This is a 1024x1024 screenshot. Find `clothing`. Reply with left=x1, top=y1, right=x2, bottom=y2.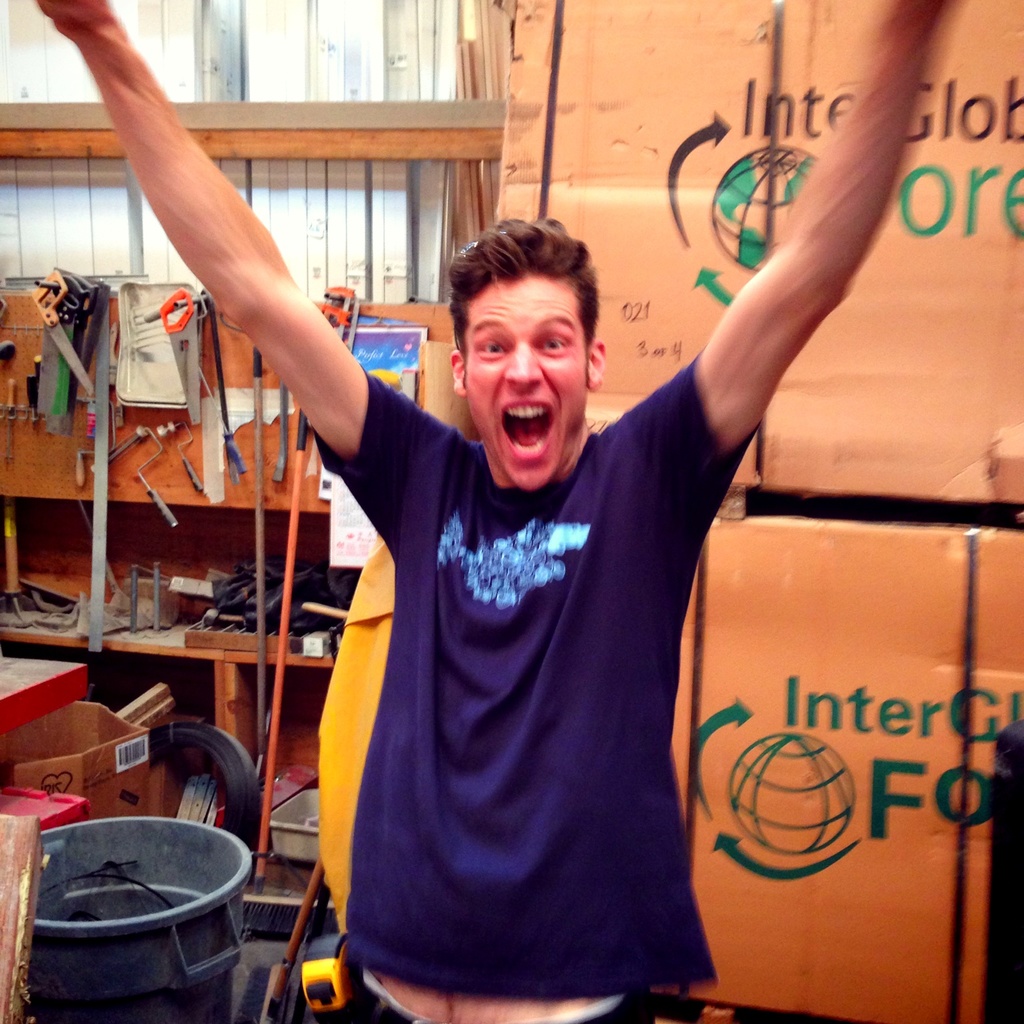
left=340, top=973, right=662, bottom=1023.
